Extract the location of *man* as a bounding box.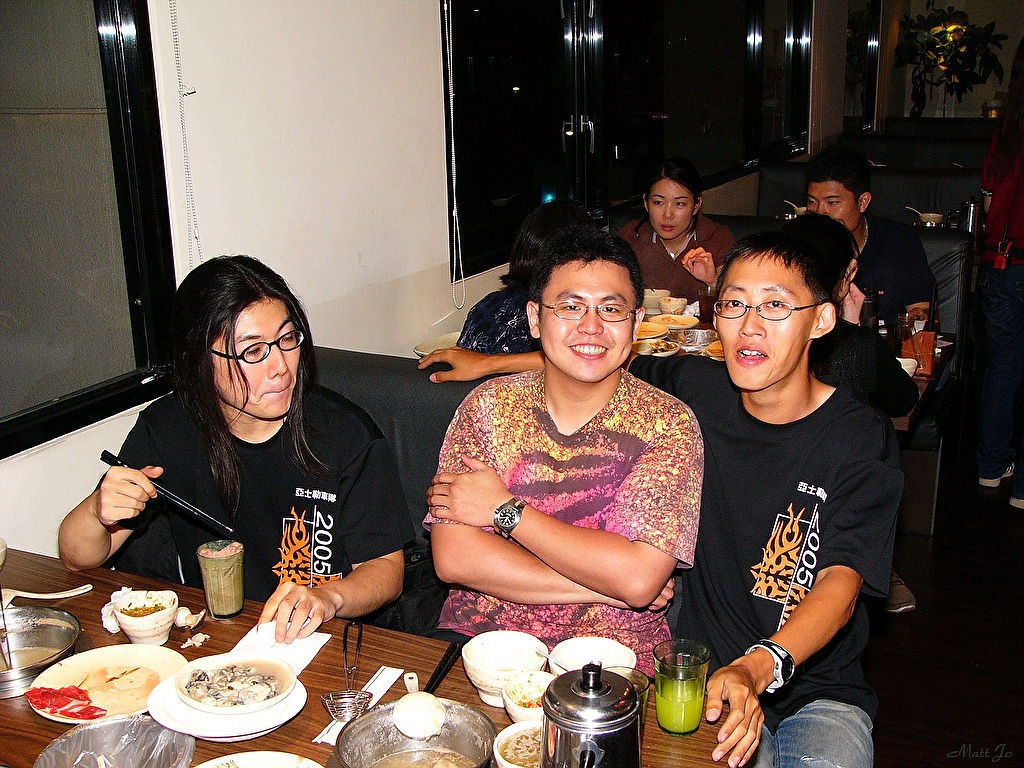
x1=800 y1=159 x2=940 y2=340.
